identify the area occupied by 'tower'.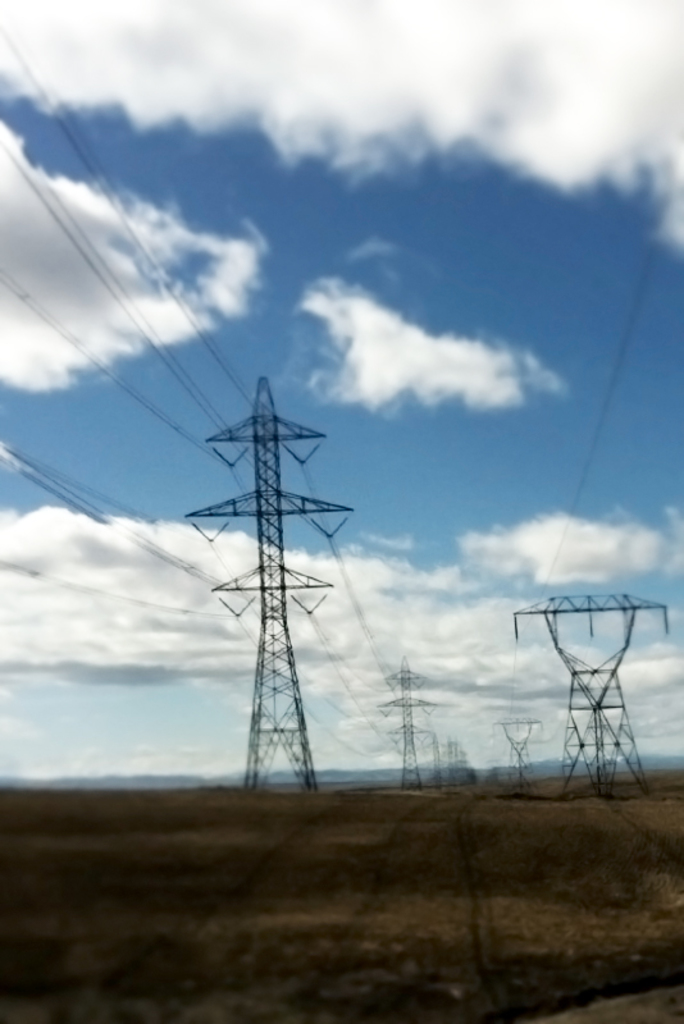
Area: 514/599/664/805.
